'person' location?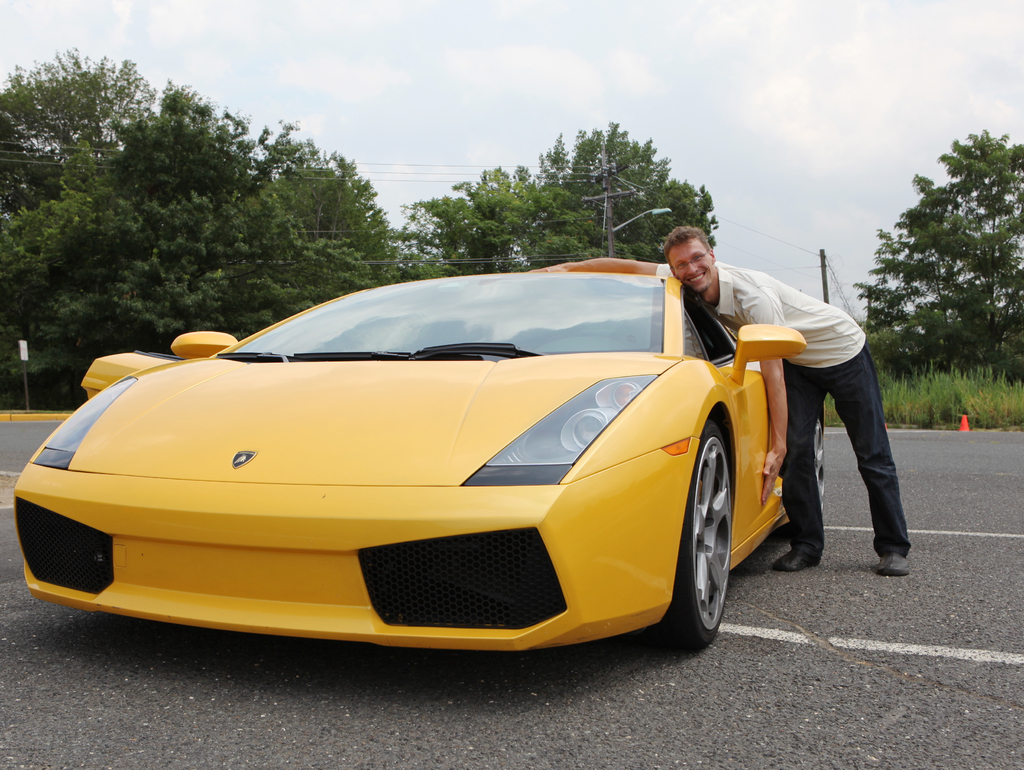
x1=528, y1=225, x2=912, y2=575
